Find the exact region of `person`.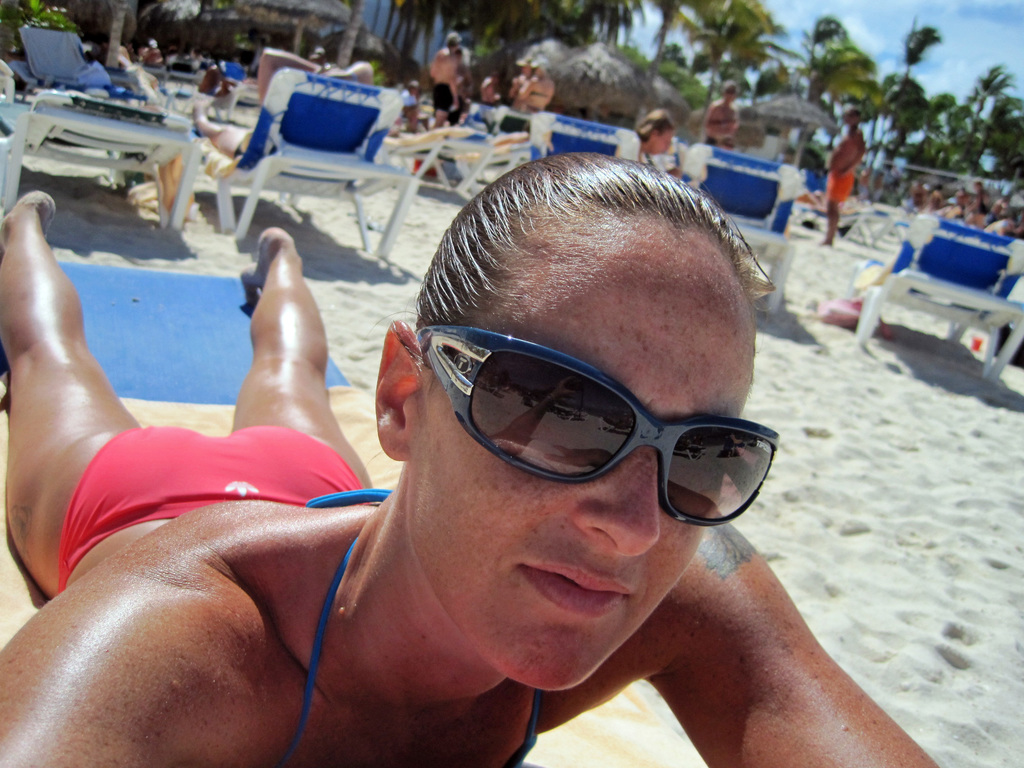
Exact region: <region>525, 56, 554, 108</region>.
